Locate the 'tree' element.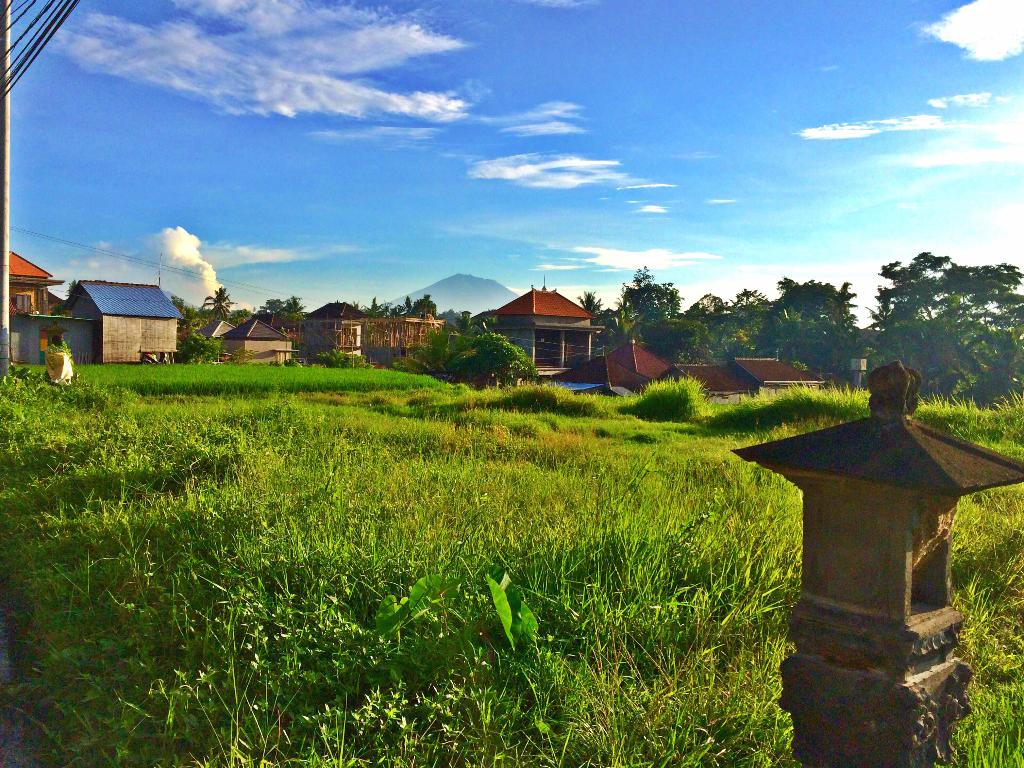
Element bbox: (389, 324, 474, 381).
